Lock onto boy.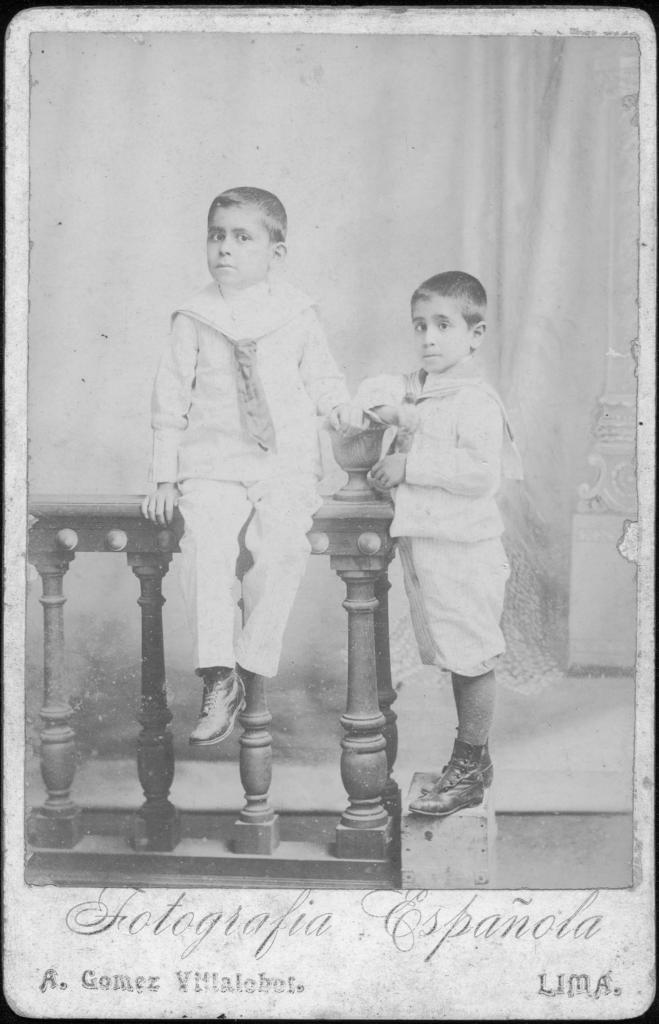
Locked: (left=351, top=264, right=521, bottom=819).
